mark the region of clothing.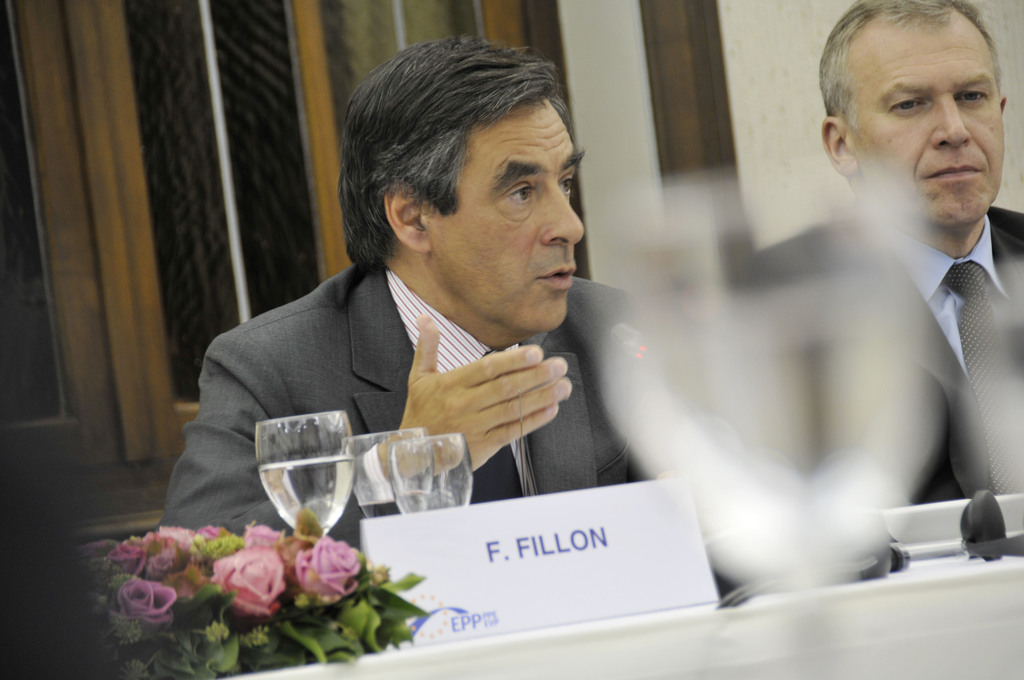
Region: 171, 220, 657, 525.
